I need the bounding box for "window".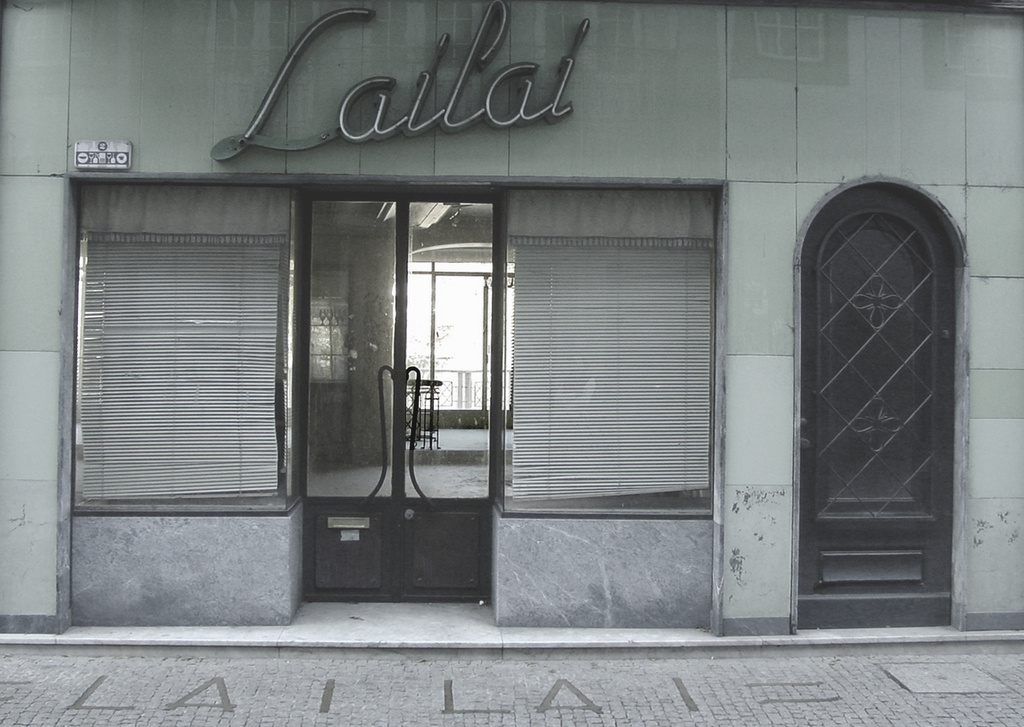
Here it is: (left=501, top=193, right=715, bottom=516).
